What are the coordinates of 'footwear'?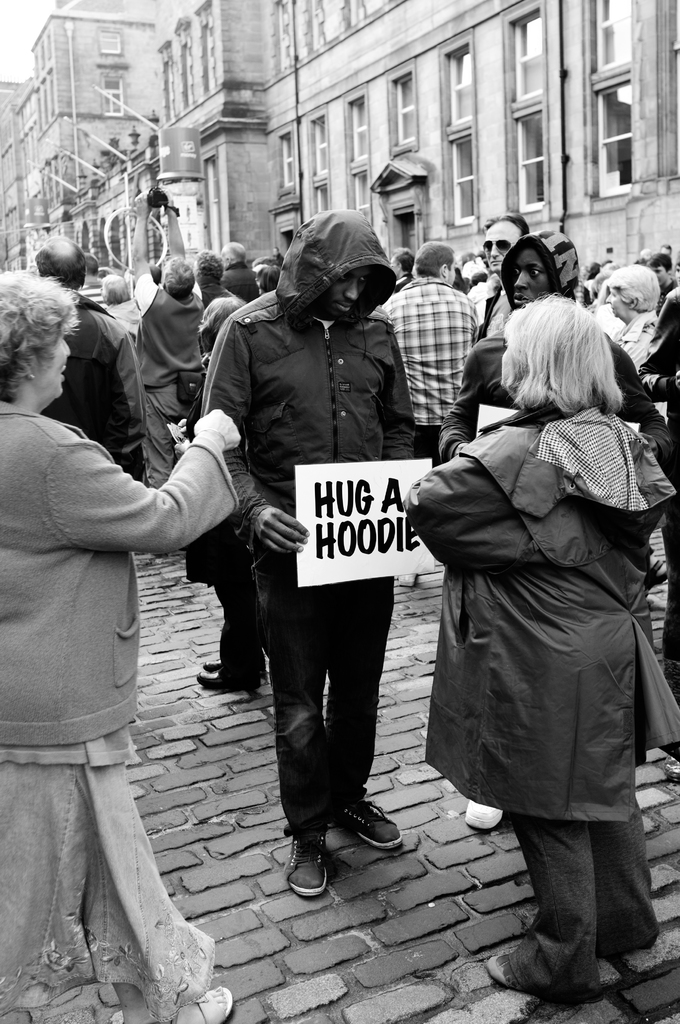
(487, 957, 531, 996).
